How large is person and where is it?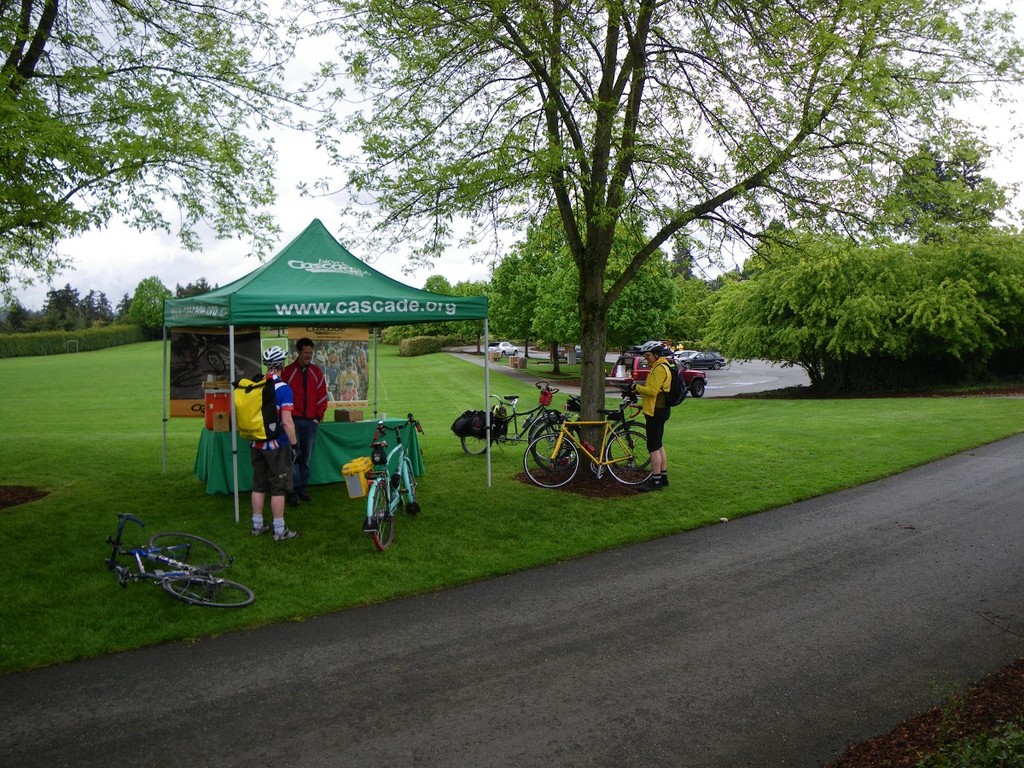
Bounding box: rect(641, 336, 673, 497).
